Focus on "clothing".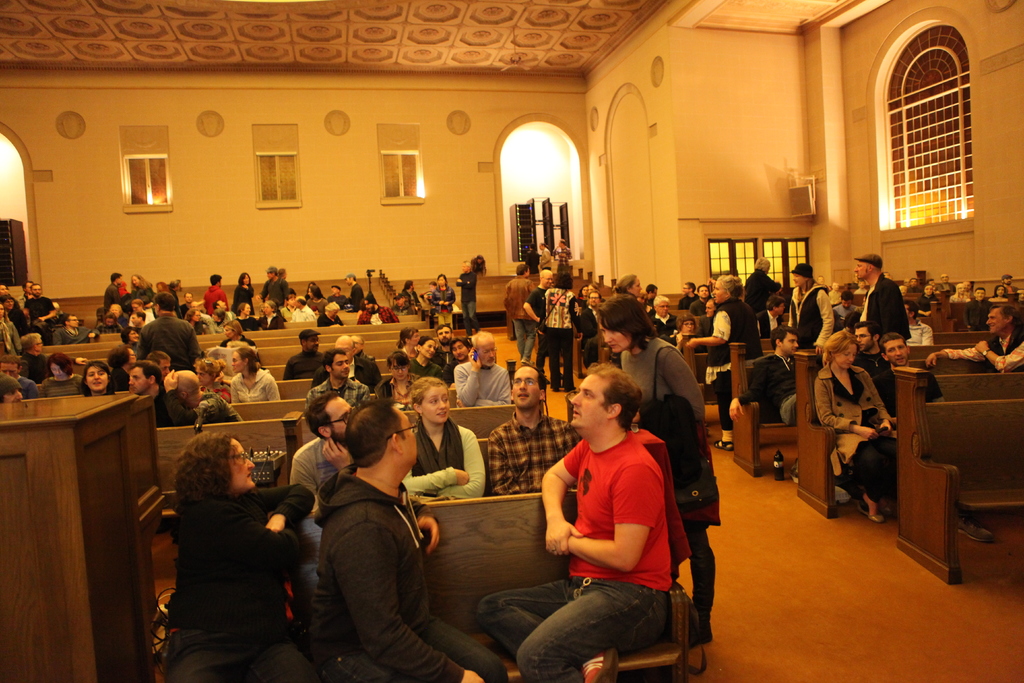
Focused at <box>737,349,790,418</box>.
